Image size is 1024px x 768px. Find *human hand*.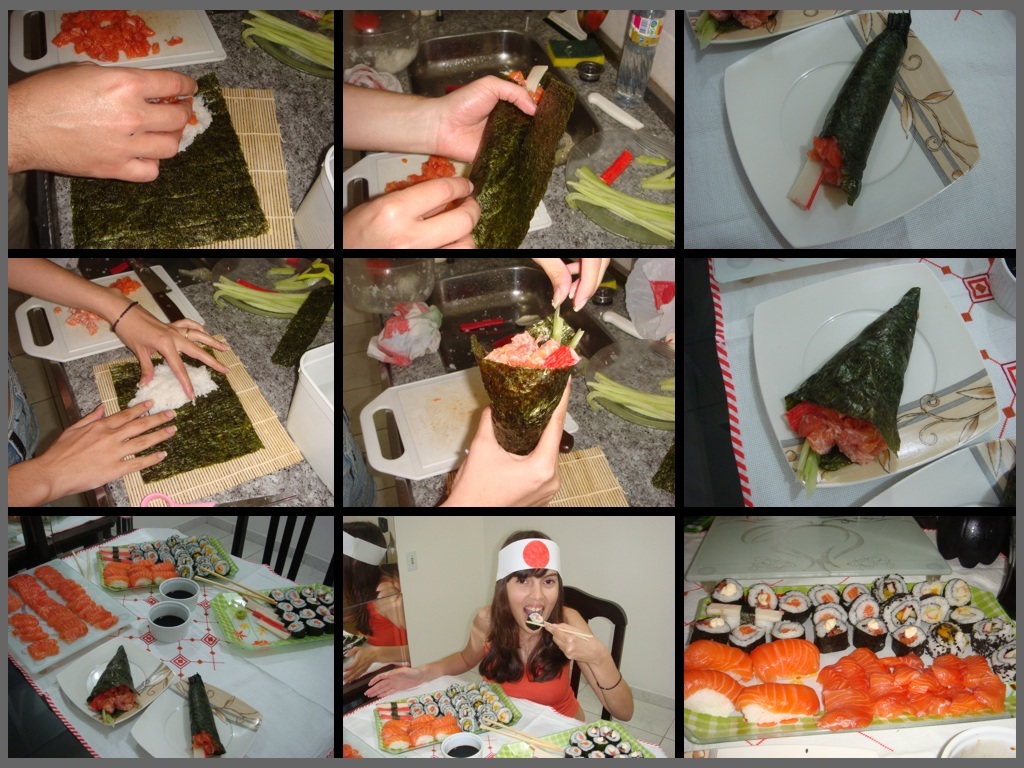
{"x1": 36, "y1": 400, "x2": 179, "y2": 497}.
